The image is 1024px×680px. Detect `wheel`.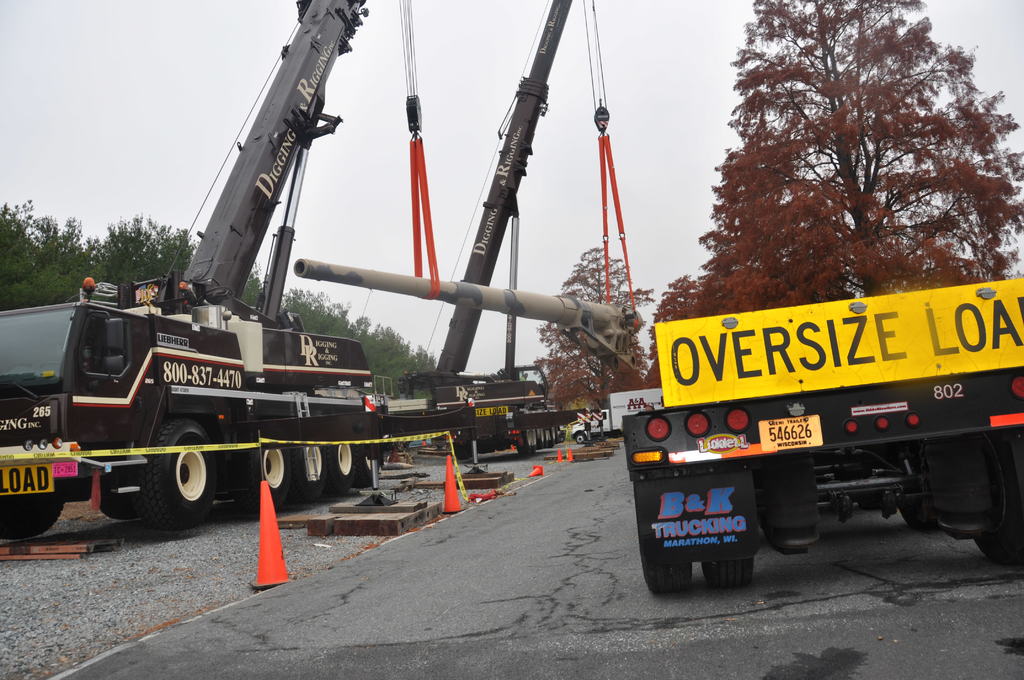
Detection: [x1=700, y1=560, x2=750, y2=588].
